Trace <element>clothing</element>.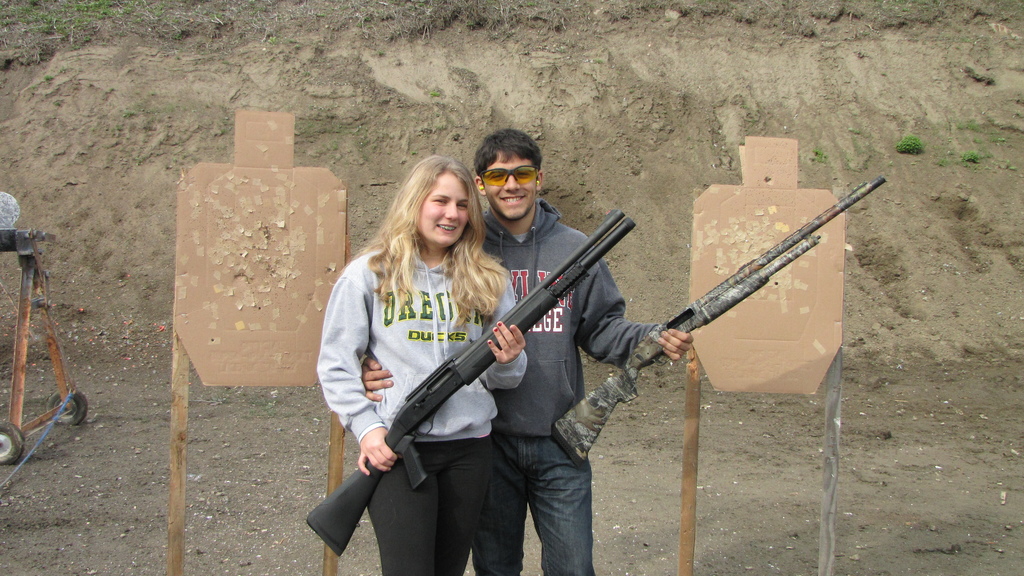
Traced to left=316, top=234, right=528, bottom=575.
